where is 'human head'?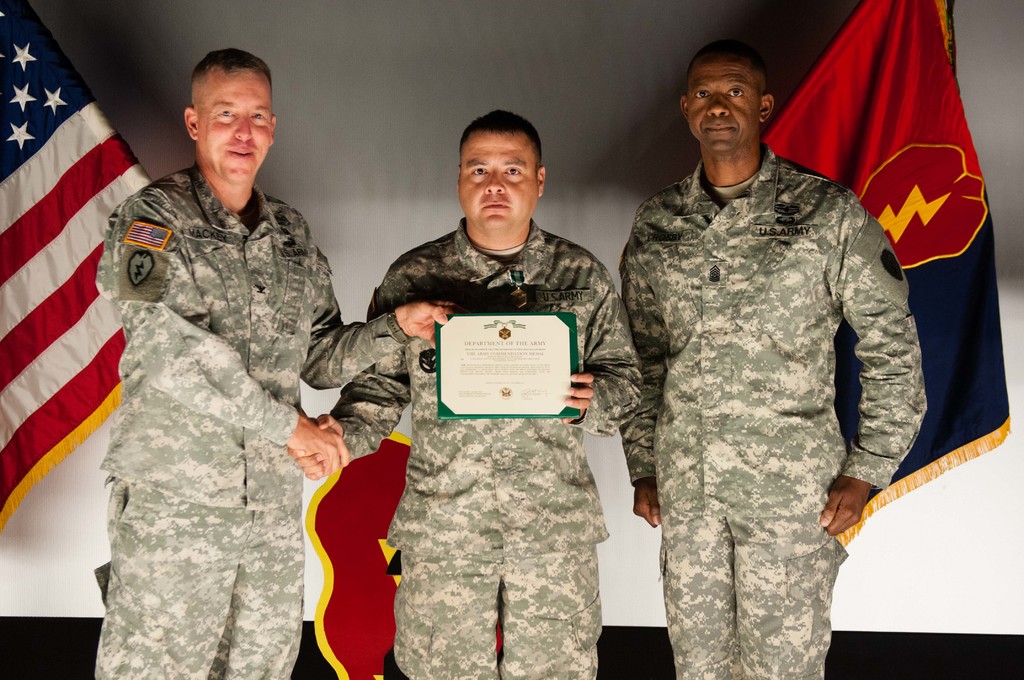
{"left": 680, "top": 45, "right": 772, "bottom": 156}.
